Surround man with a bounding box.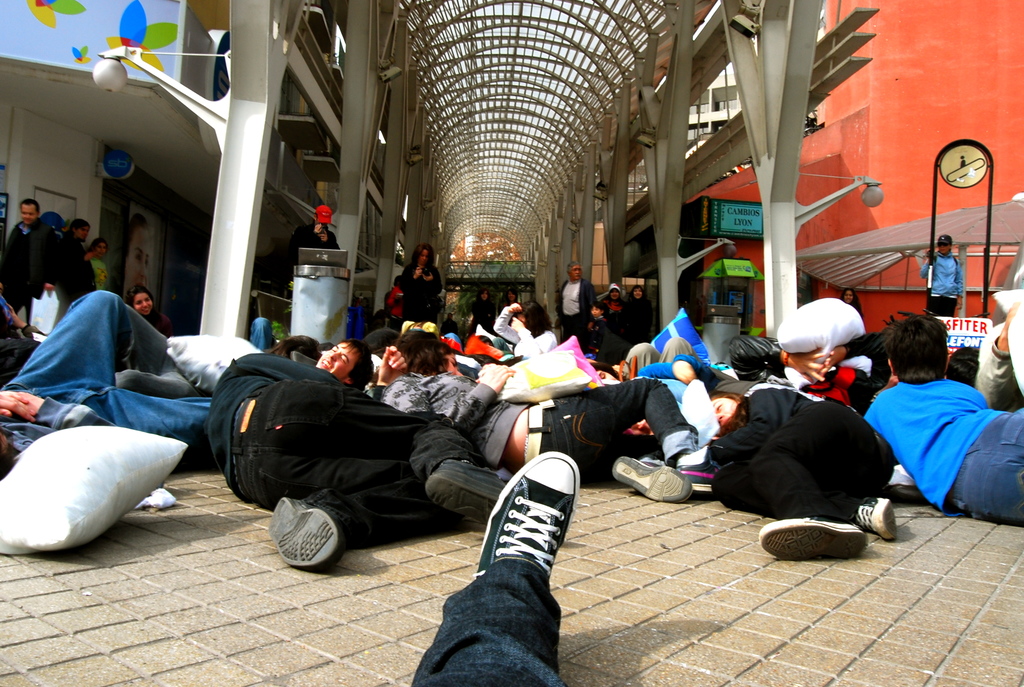
bbox=[145, 327, 518, 586].
